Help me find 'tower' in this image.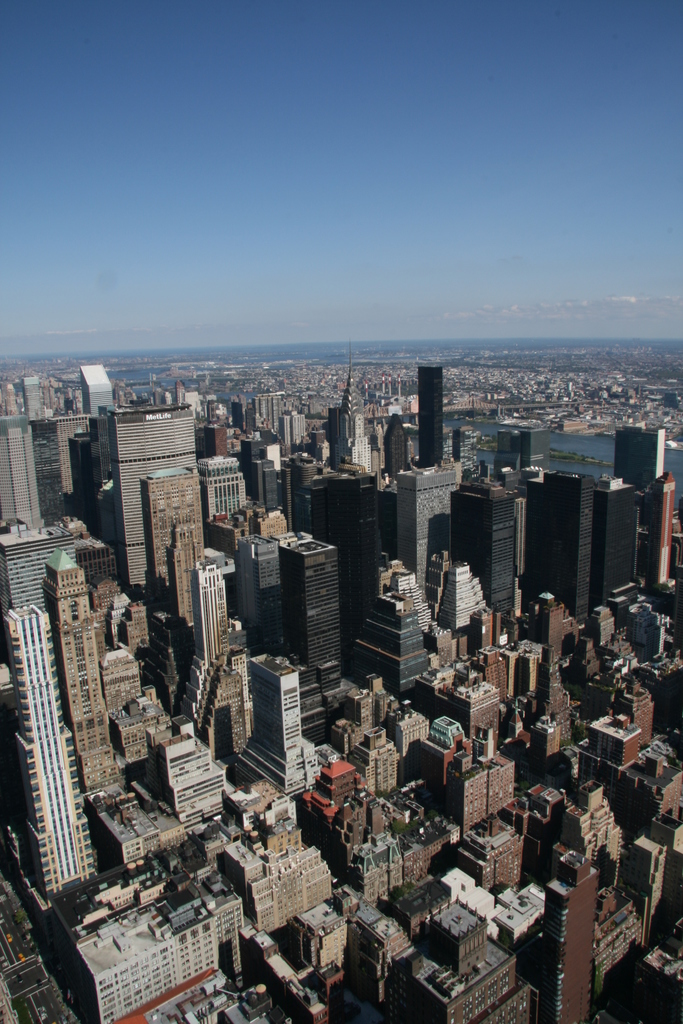
Found it: x1=356, y1=557, x2=442, y2=701.
